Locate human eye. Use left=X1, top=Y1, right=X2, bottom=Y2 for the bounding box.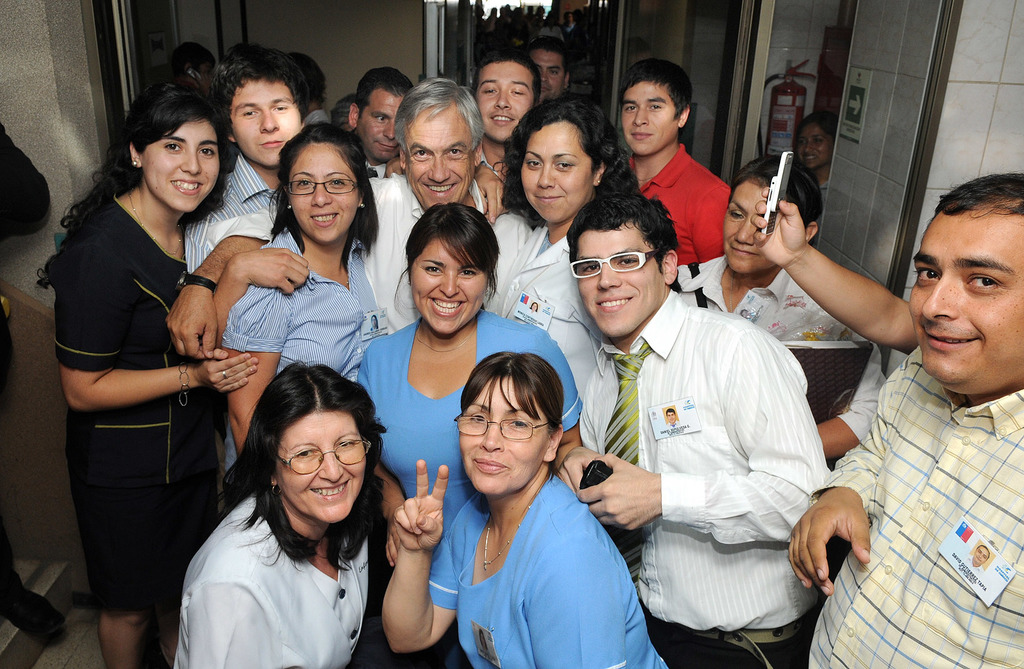
left=374, top=113, right=387, bottom=120.
